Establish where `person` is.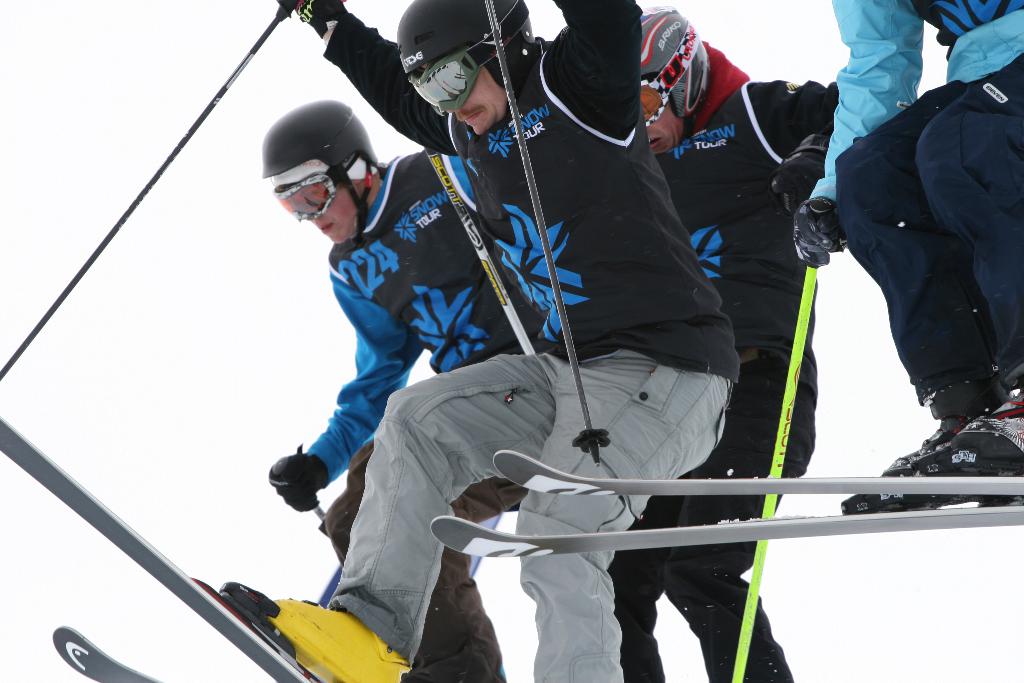
Established at x1=260 y1=98 x2=547 y2=679.
